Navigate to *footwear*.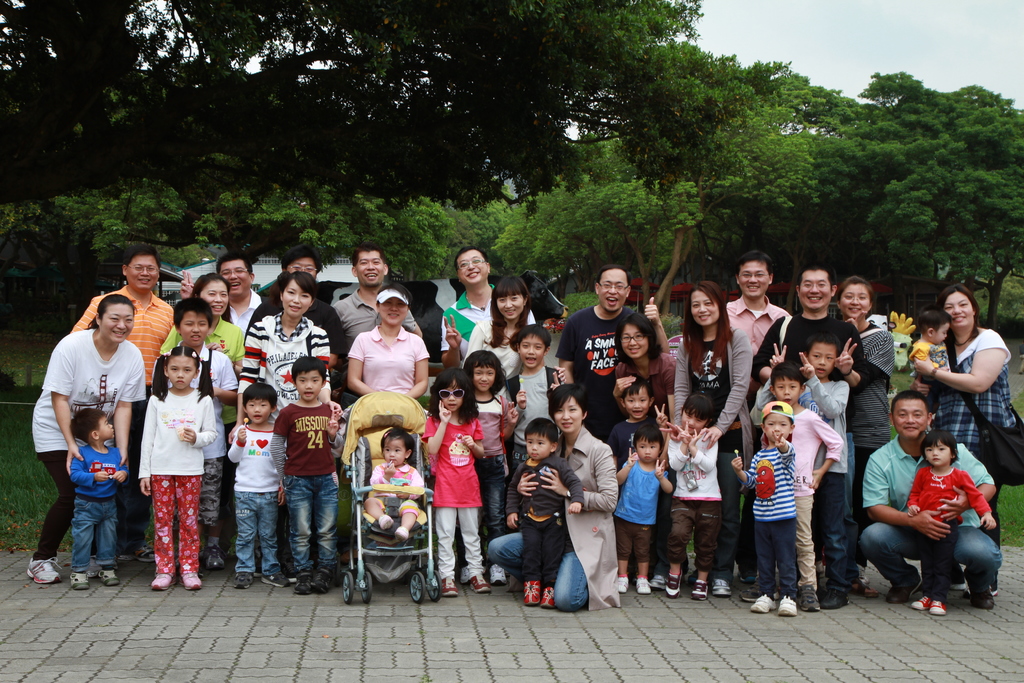
Navigation target: {"x1": 113, "y1": 546, "x2": 155, "y2": 559}.
